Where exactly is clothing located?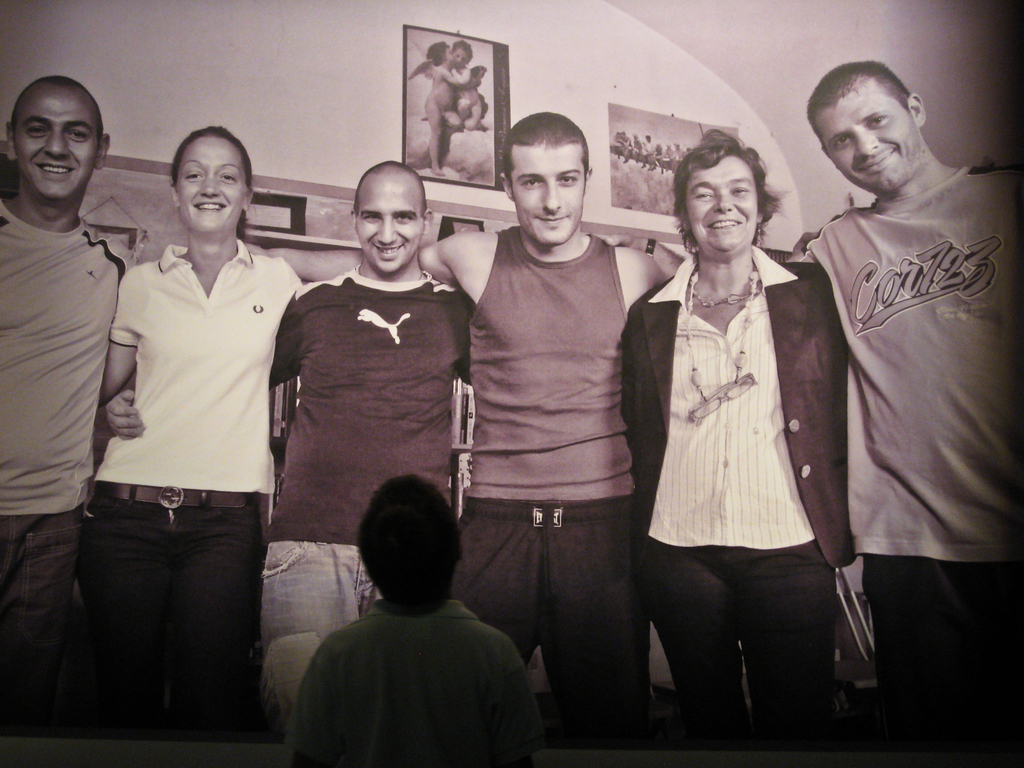
Its bounding box is bbox=[287, 264, 476, 547].
